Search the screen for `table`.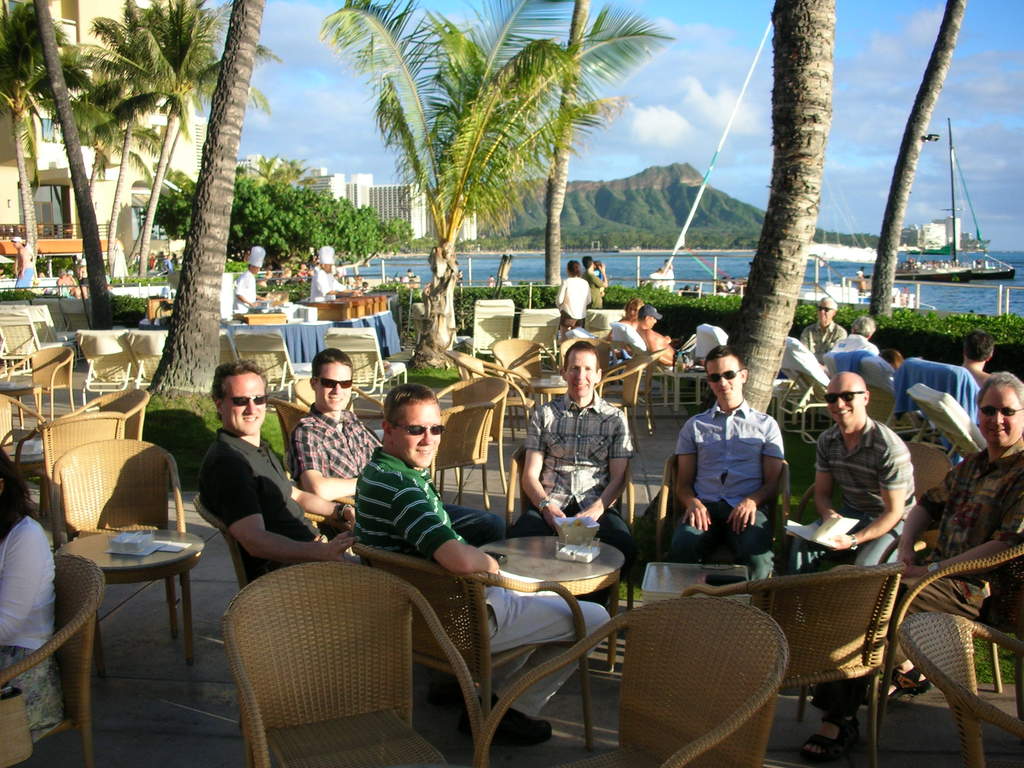
Found at (45,522,209,669).
